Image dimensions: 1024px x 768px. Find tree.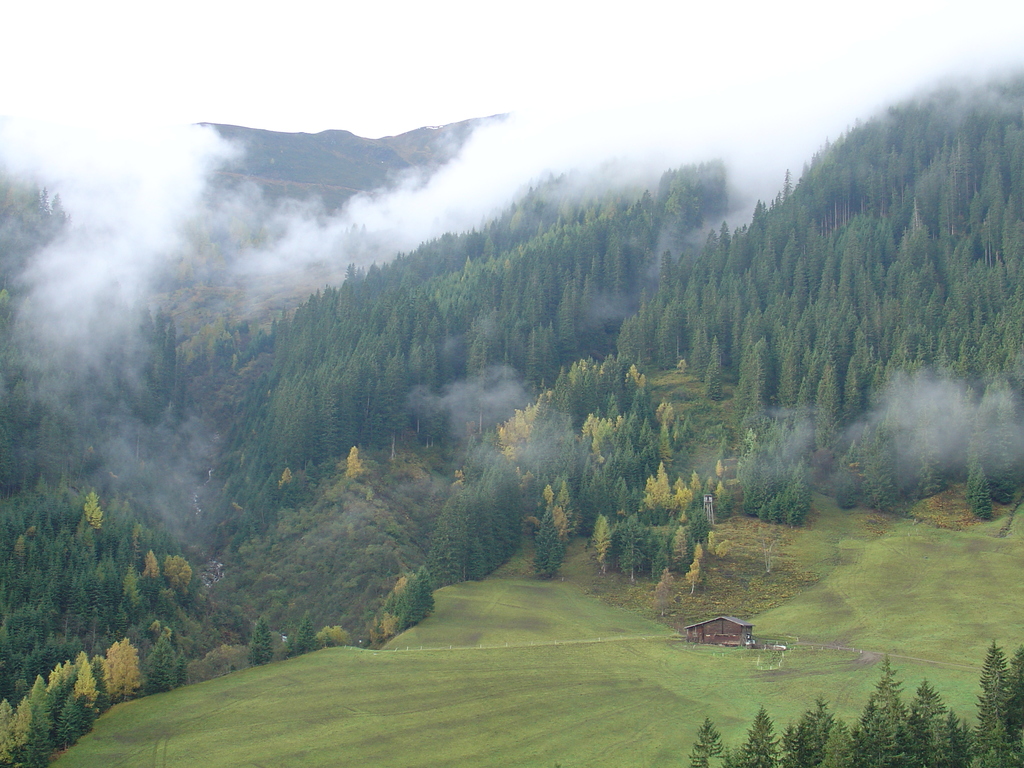
bbox(652, 564, 678, 620).
